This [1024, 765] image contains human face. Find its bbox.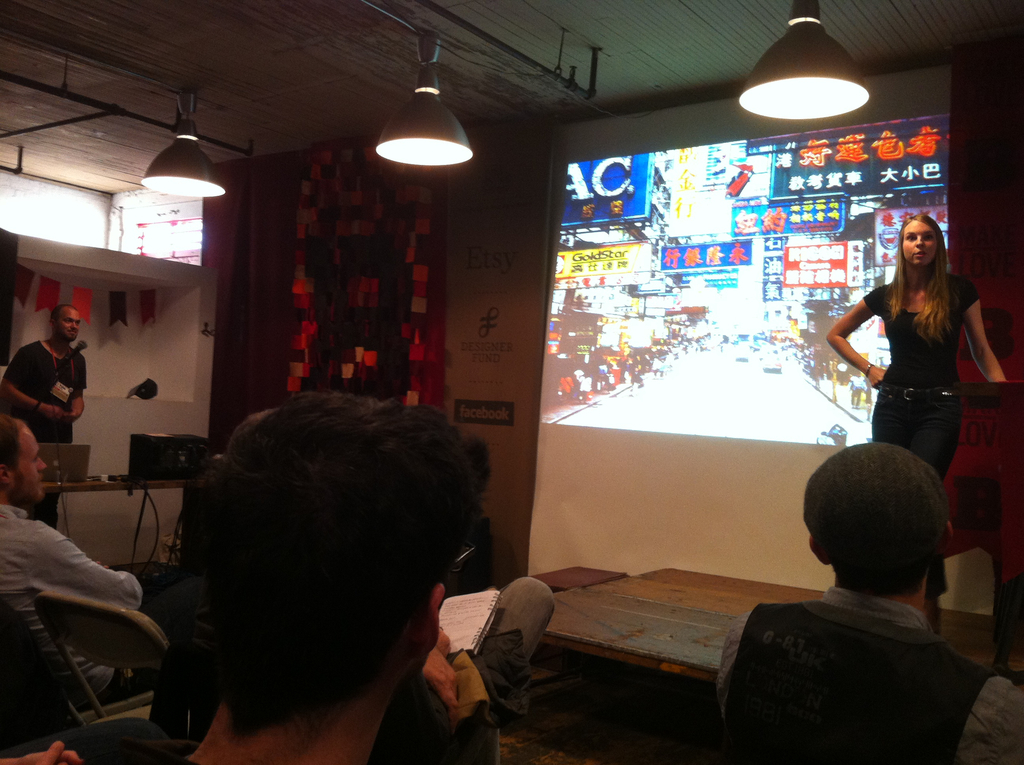
[x1=17, y1=427, x2=51, y2=504].
